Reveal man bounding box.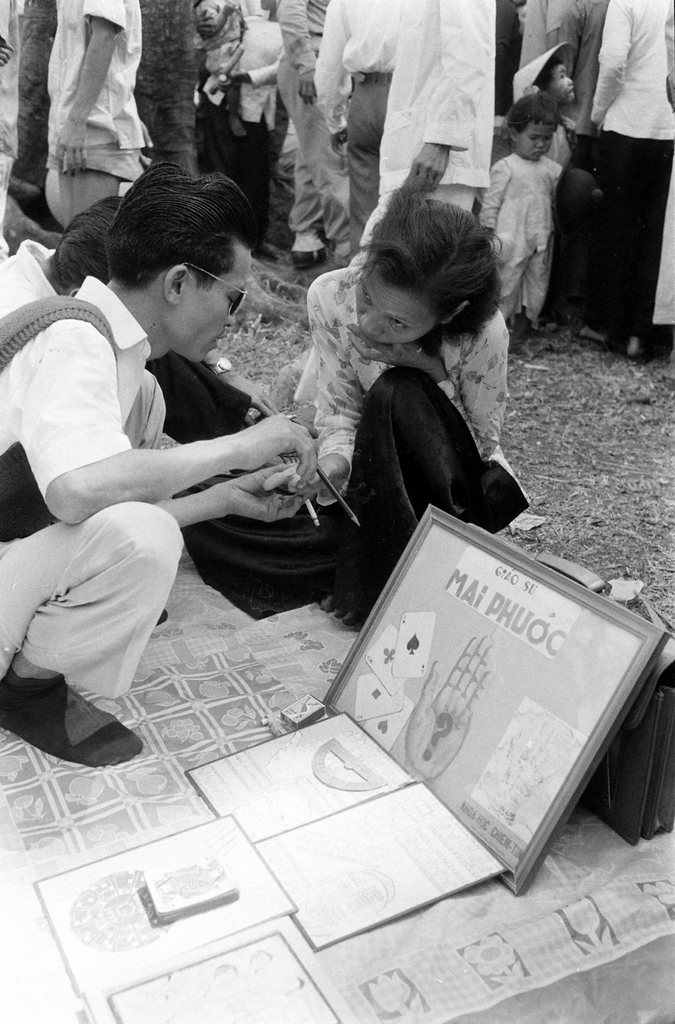
Revealed: x1=314, y1=0, x2=416, y2=252.
